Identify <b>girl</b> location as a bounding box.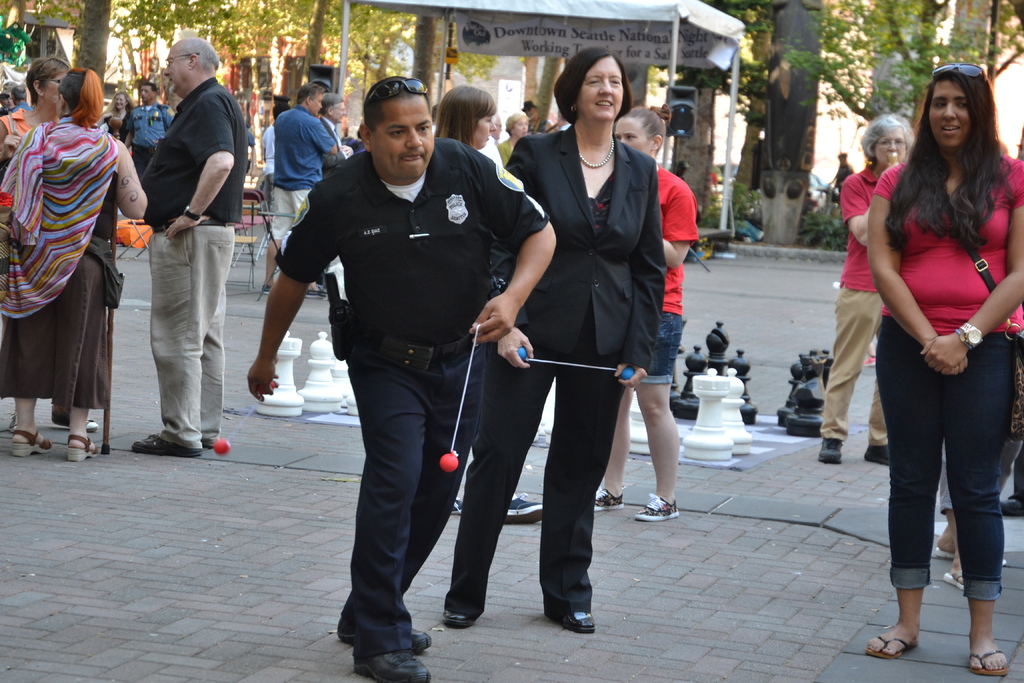
[500,104,532,167].
